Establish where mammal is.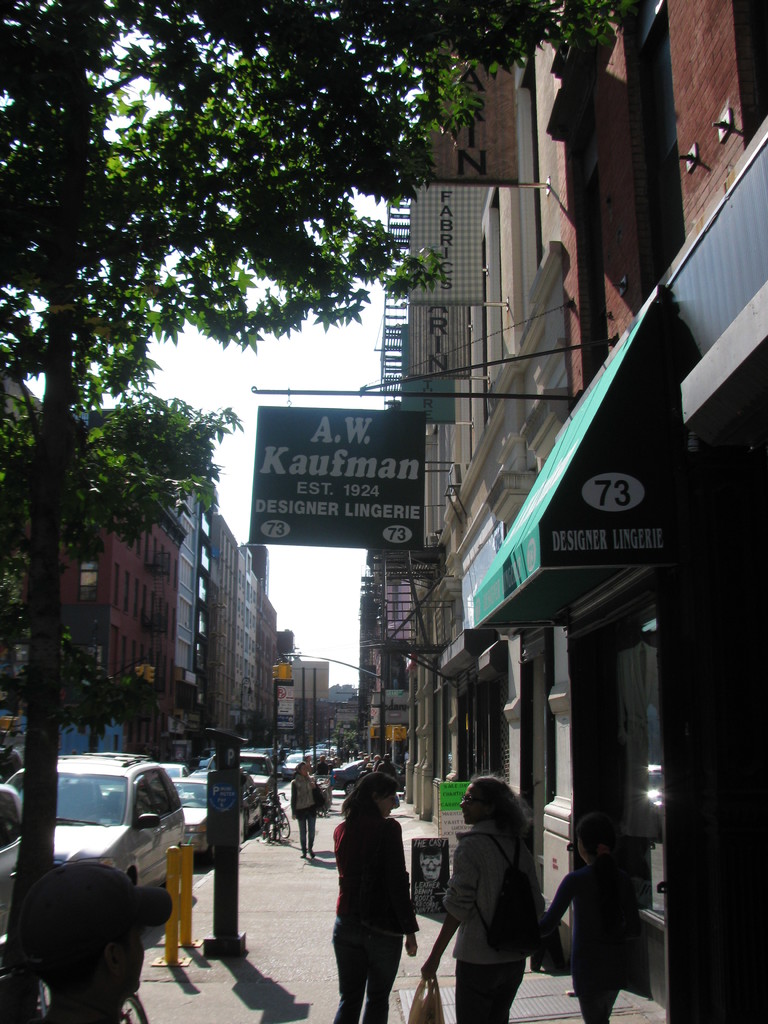
Established at <bbox>538, 803, 644, 1023</bbox>.
